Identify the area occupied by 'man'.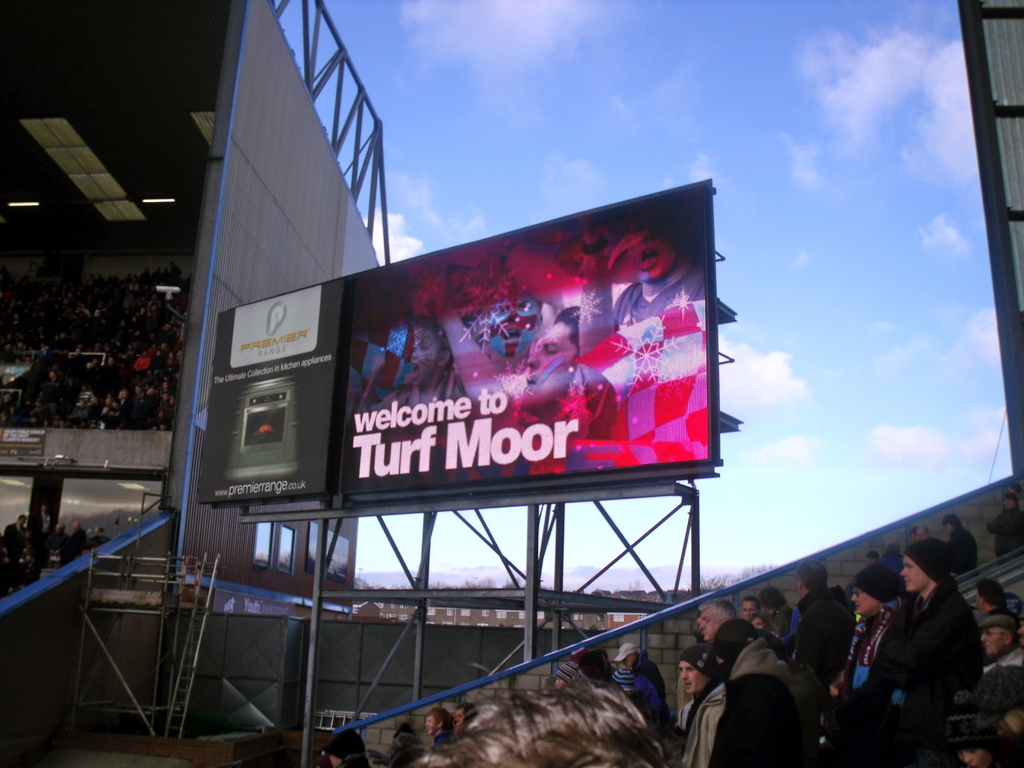
Area: bbox=(849, 541, 987, 767).
